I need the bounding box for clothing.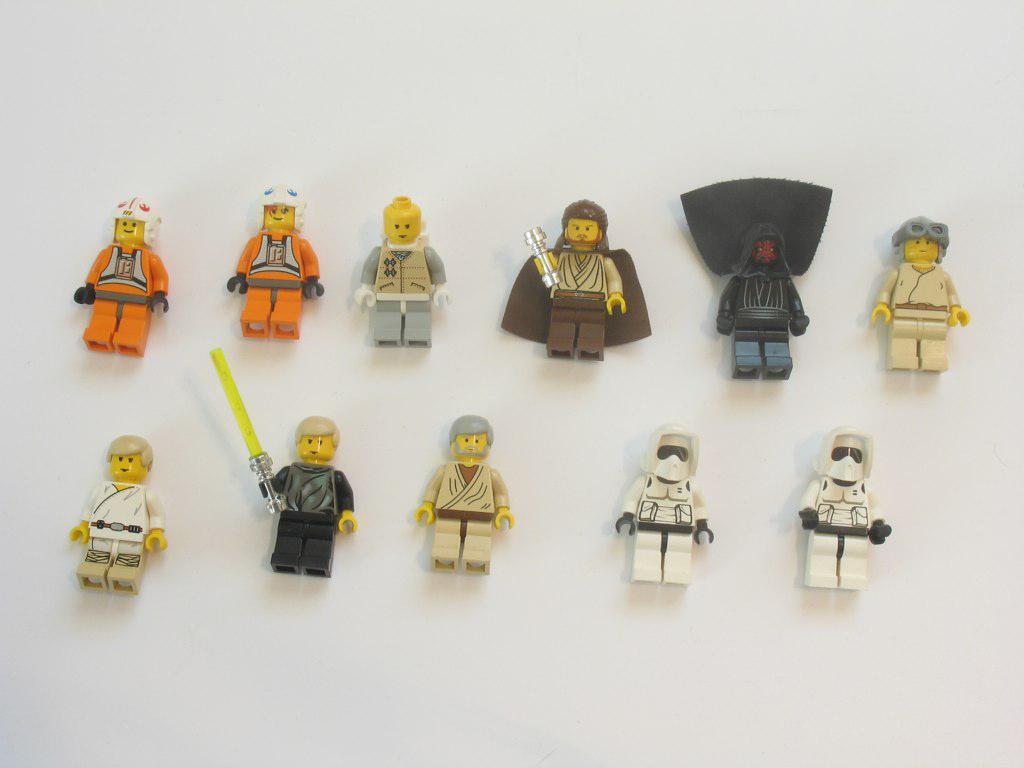
Here it is: locate(815, 477, 869, 531).
